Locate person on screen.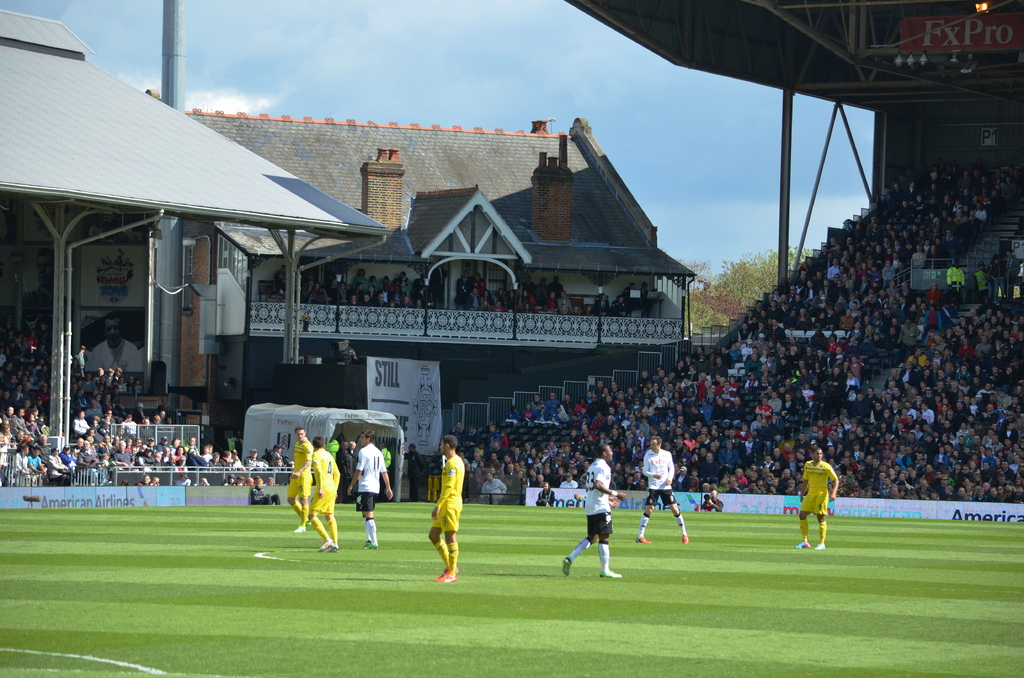
On screen at x1=83 y1=313 x2=142 y2=375.
